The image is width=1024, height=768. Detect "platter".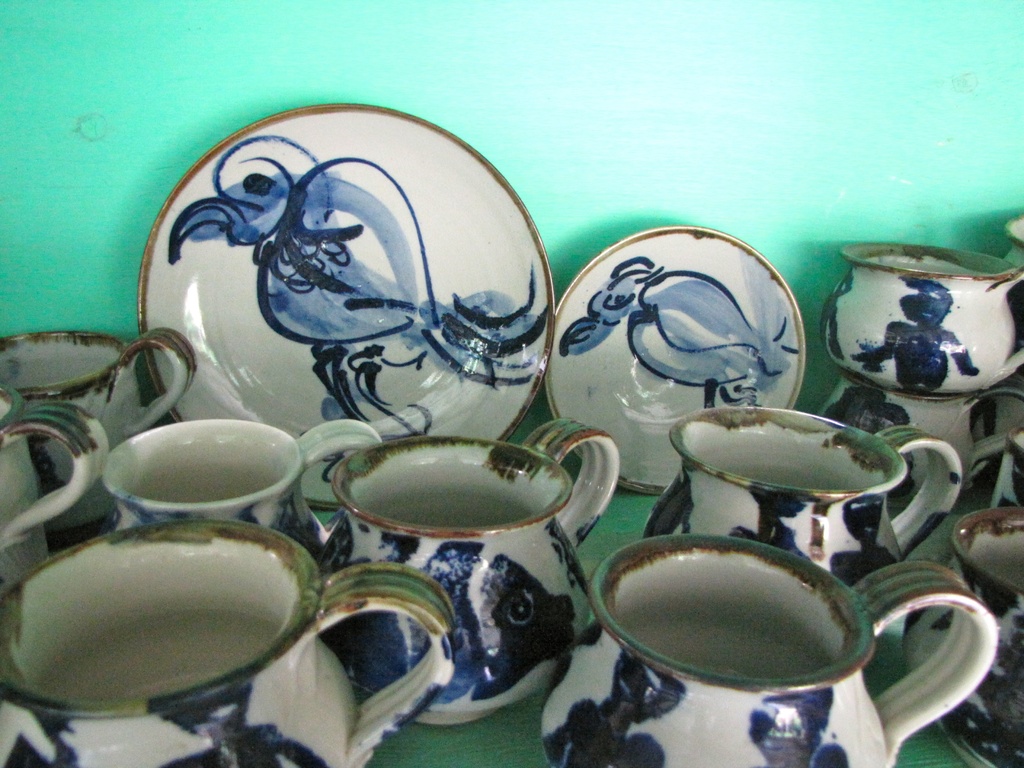
Detection: (133, 106, 557, 477).
